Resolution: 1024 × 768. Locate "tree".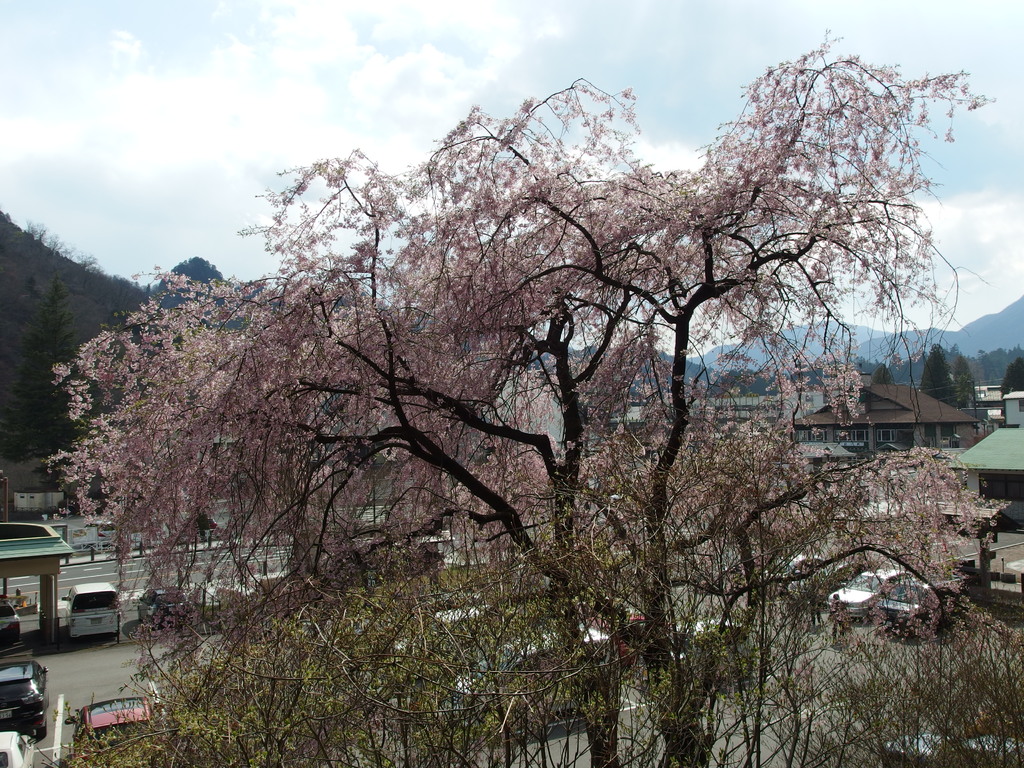
{"x1": 44, "y1": 23, "x2": 993, "y2": 767}.
